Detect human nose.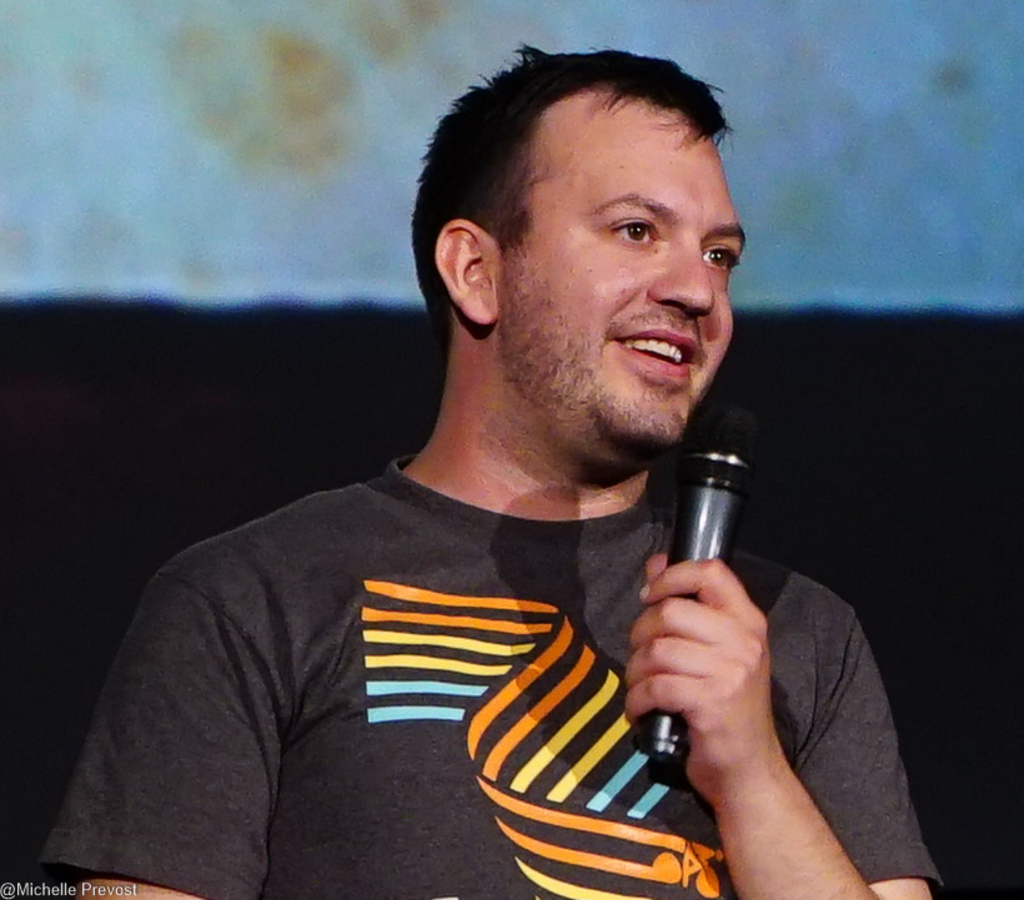
Detected at 652 212 726 316.
